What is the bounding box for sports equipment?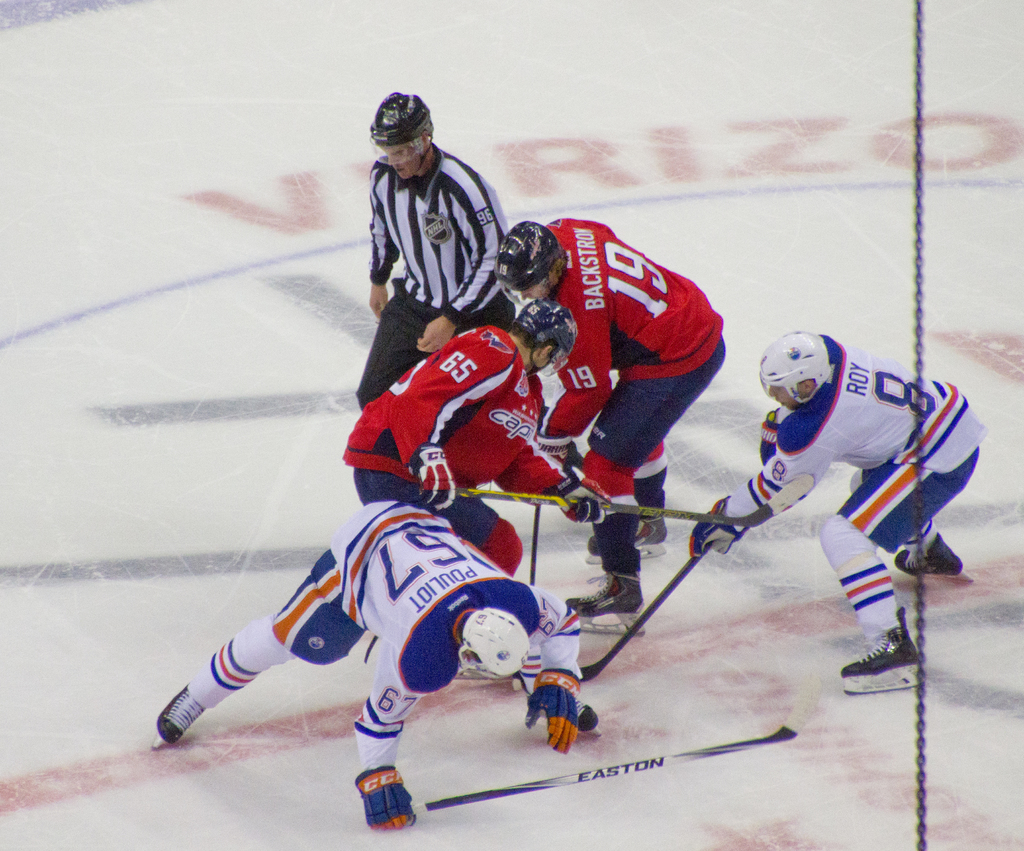
(x1=407, y1=674, x2=819, y2=811).
